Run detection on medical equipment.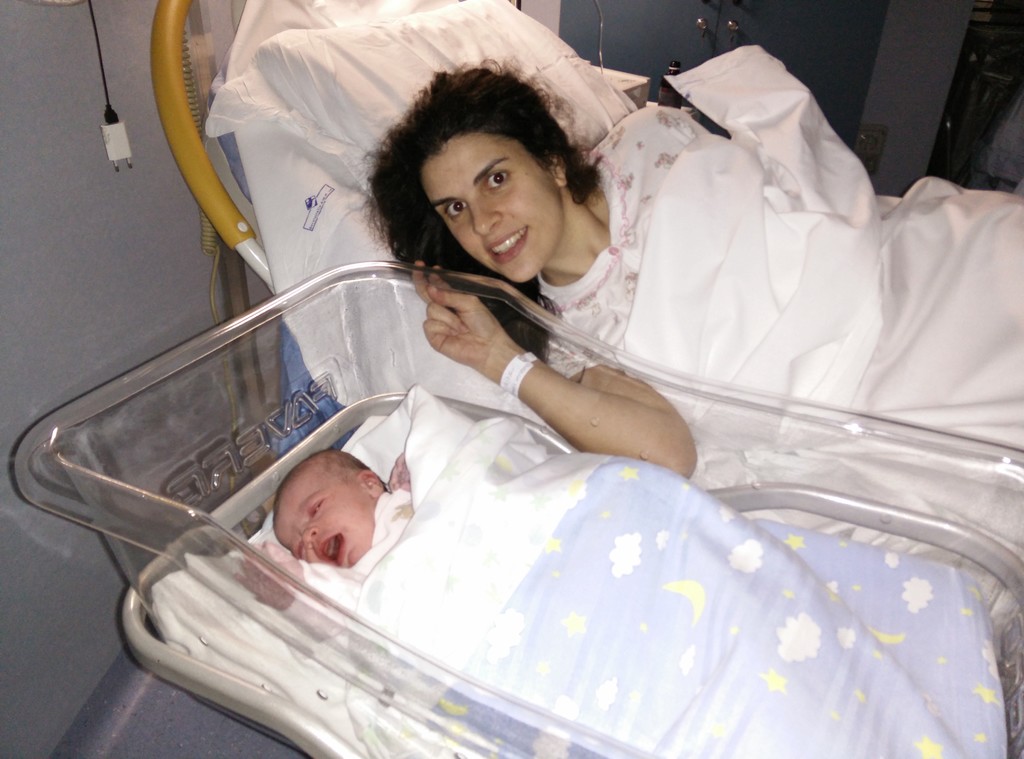
Result: 19 265 1023 758.
